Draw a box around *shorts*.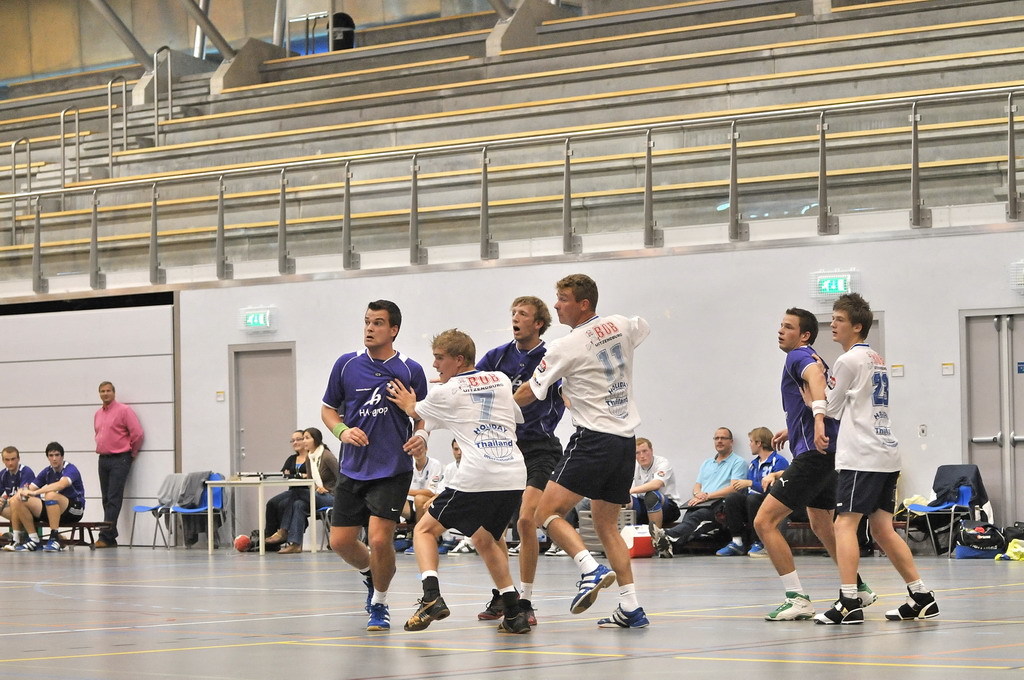
x1=328 y1=471 x2=416 y2=526.
